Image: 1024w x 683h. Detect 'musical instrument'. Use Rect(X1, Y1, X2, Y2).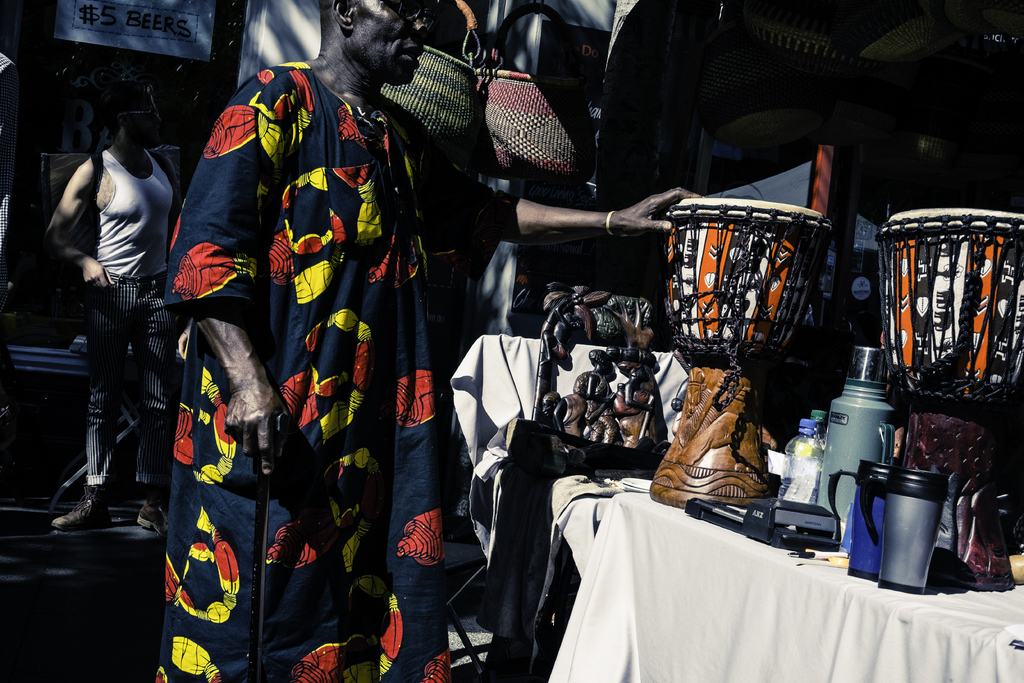
Rect(666, 201, 817, 362).
